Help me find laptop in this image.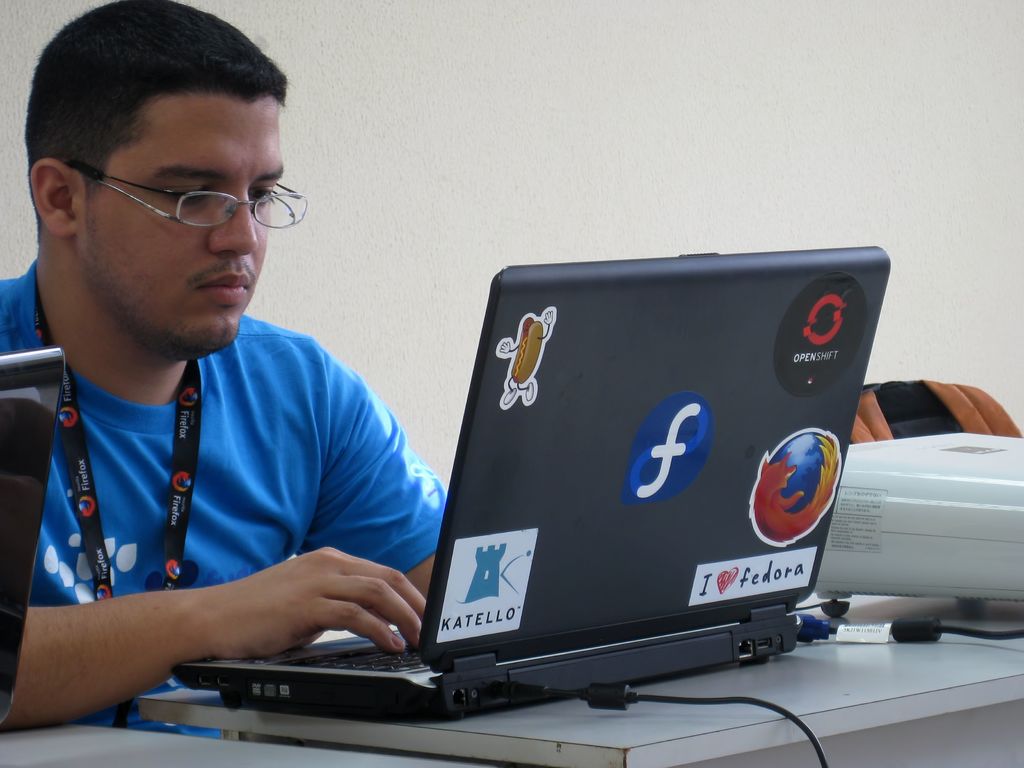
Found it: region(177, 264, 913, 759).
